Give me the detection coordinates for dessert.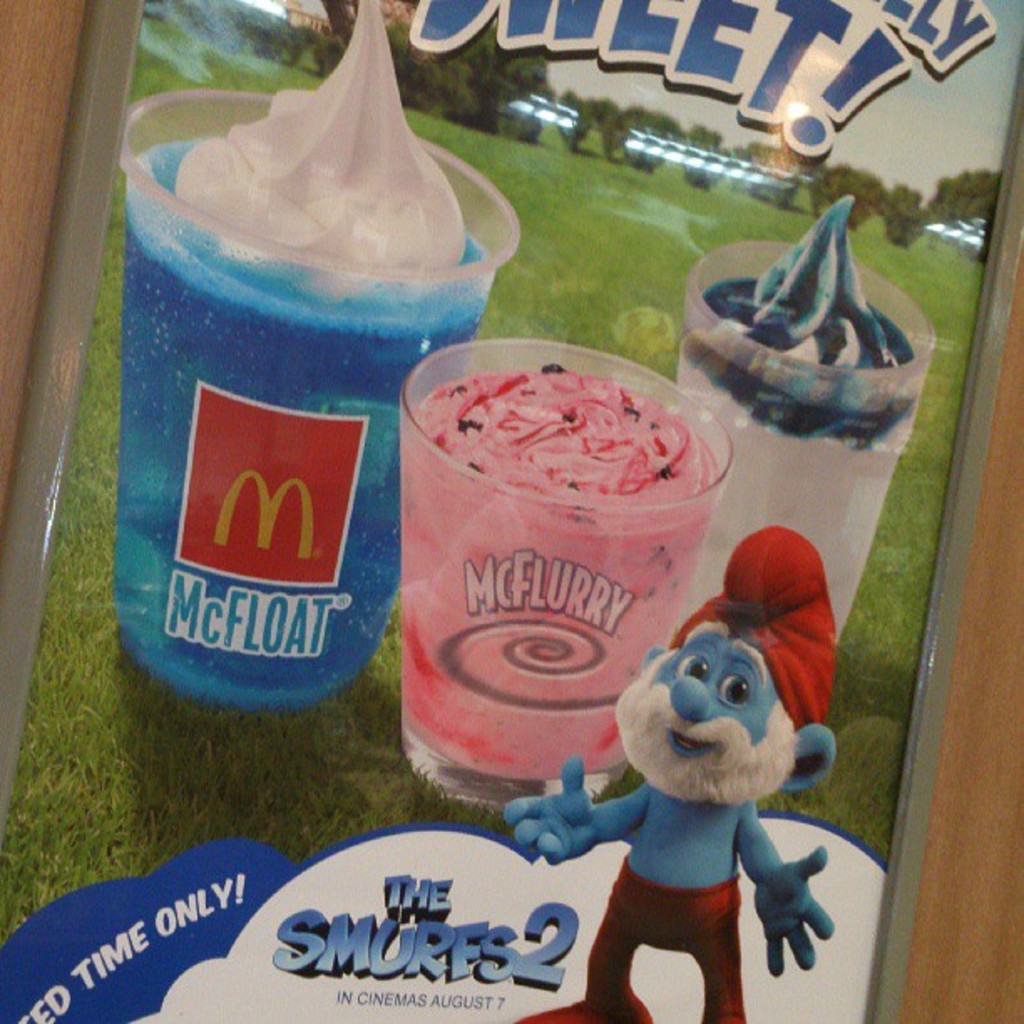
detection(136, 0, 482, 691).
